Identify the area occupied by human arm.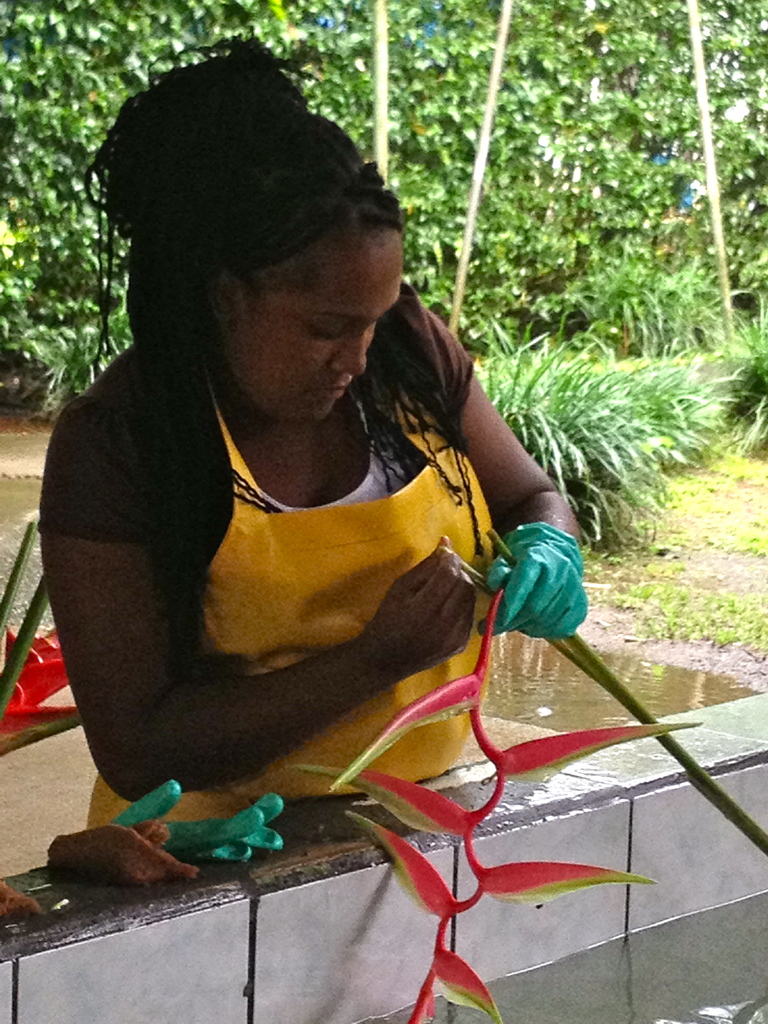
Area: (left=36, top=391, right=477, bottom=806).
